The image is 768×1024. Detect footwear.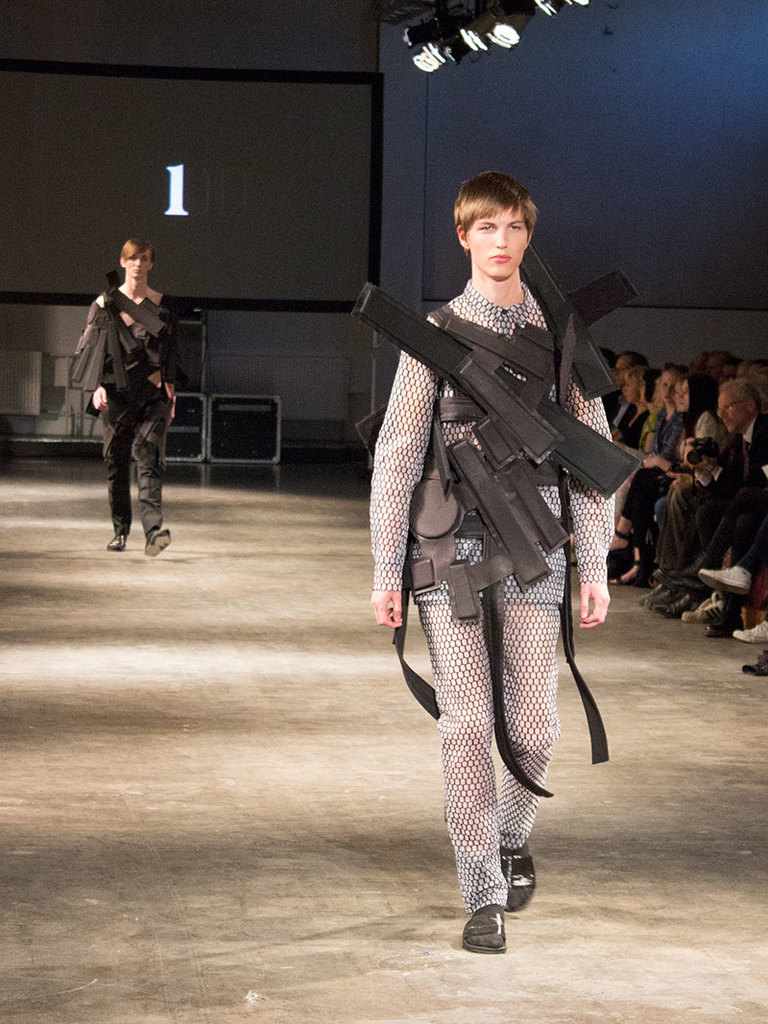
Detection: x1=692, y1=558, x2=751, y2=595.
